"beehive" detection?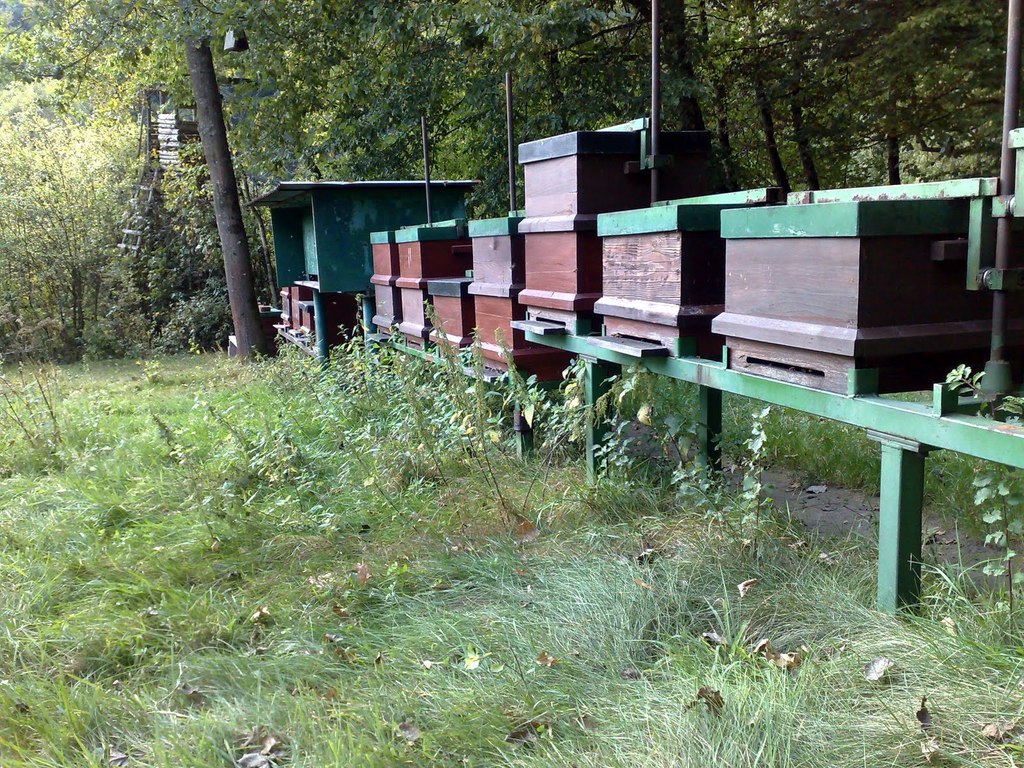
l=707, t=170, r=1023, b=399
